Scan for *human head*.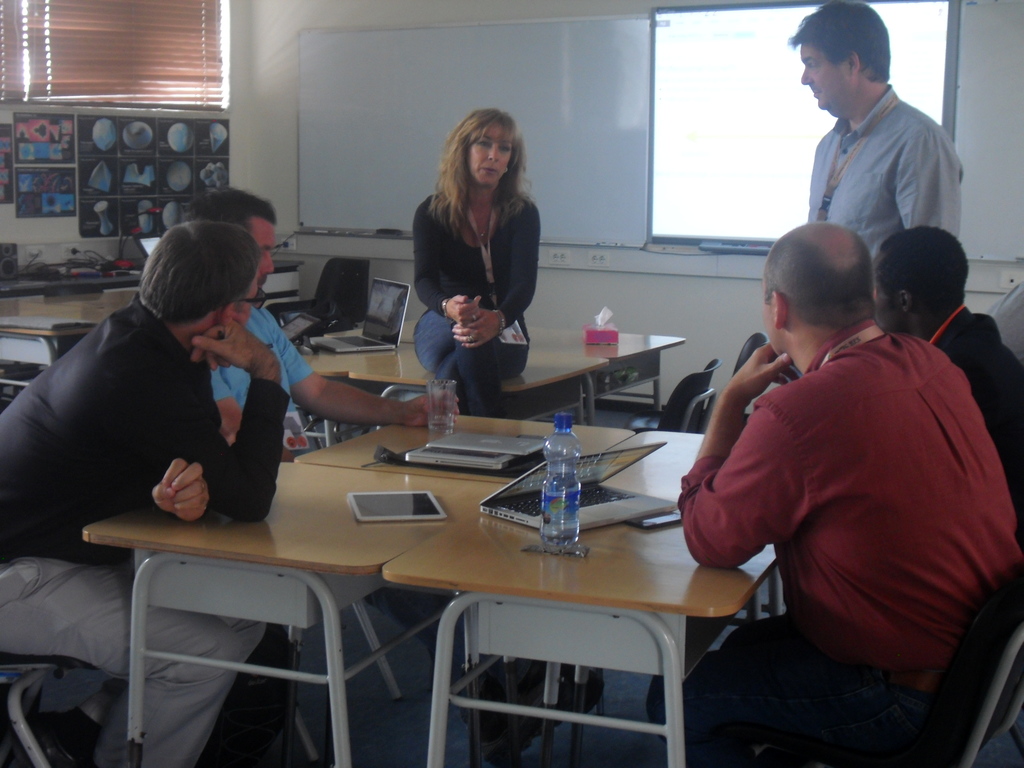
Scan result: 759:220:878:357.
